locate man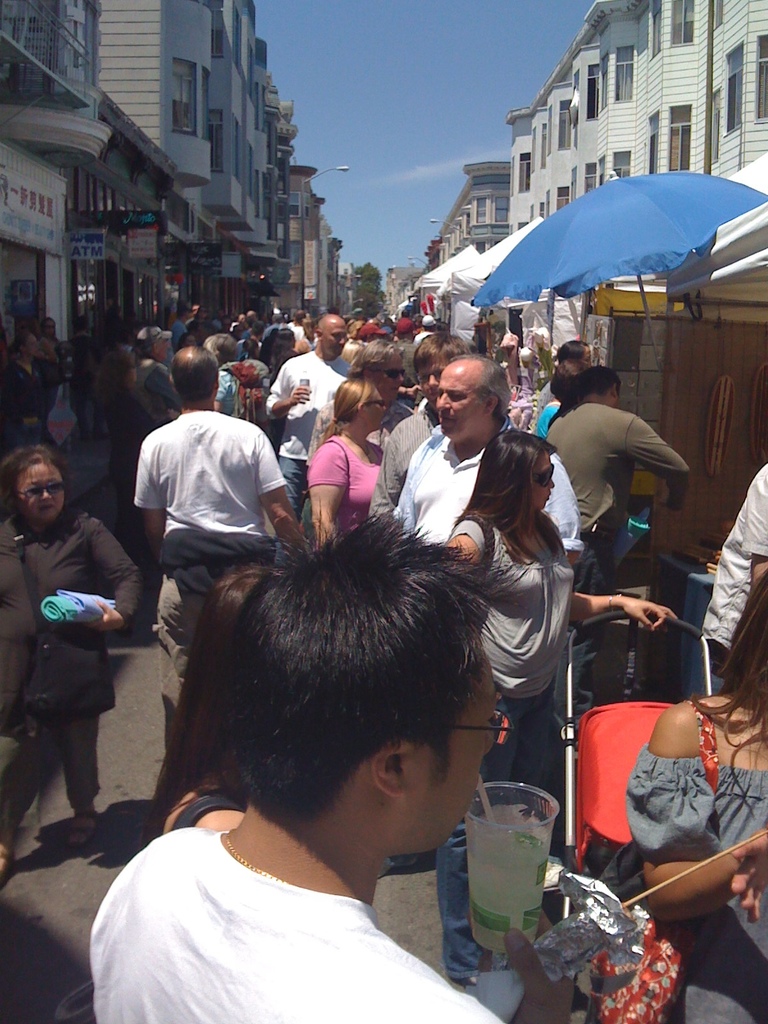
bbox(396, 354, 585, 562)
